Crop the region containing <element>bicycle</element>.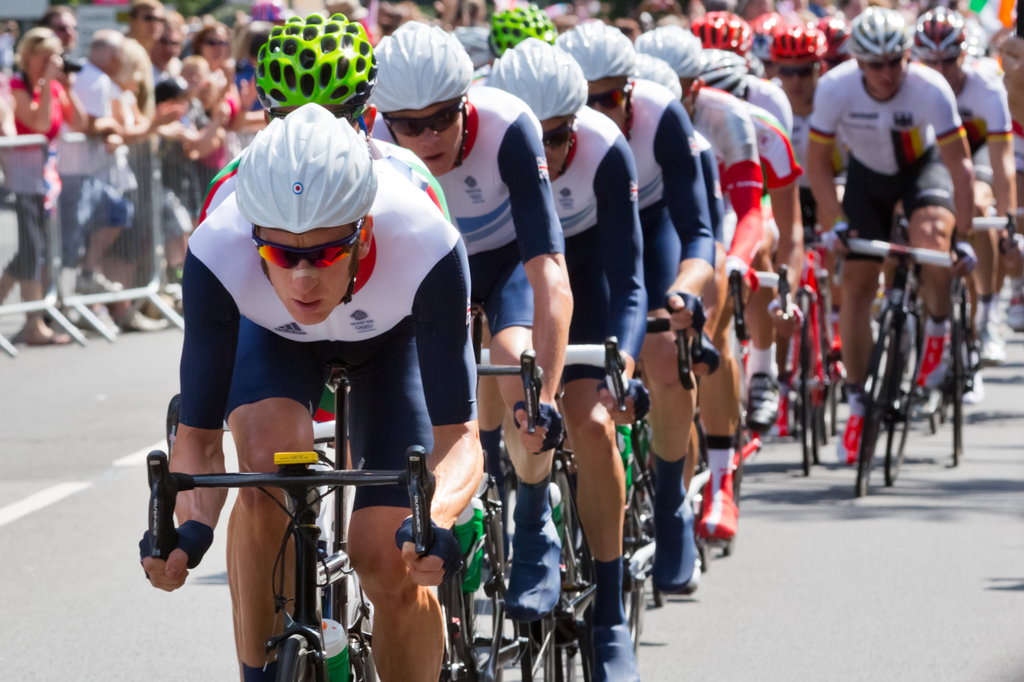
Crop region: select_region(145, 447, 529, 678).
